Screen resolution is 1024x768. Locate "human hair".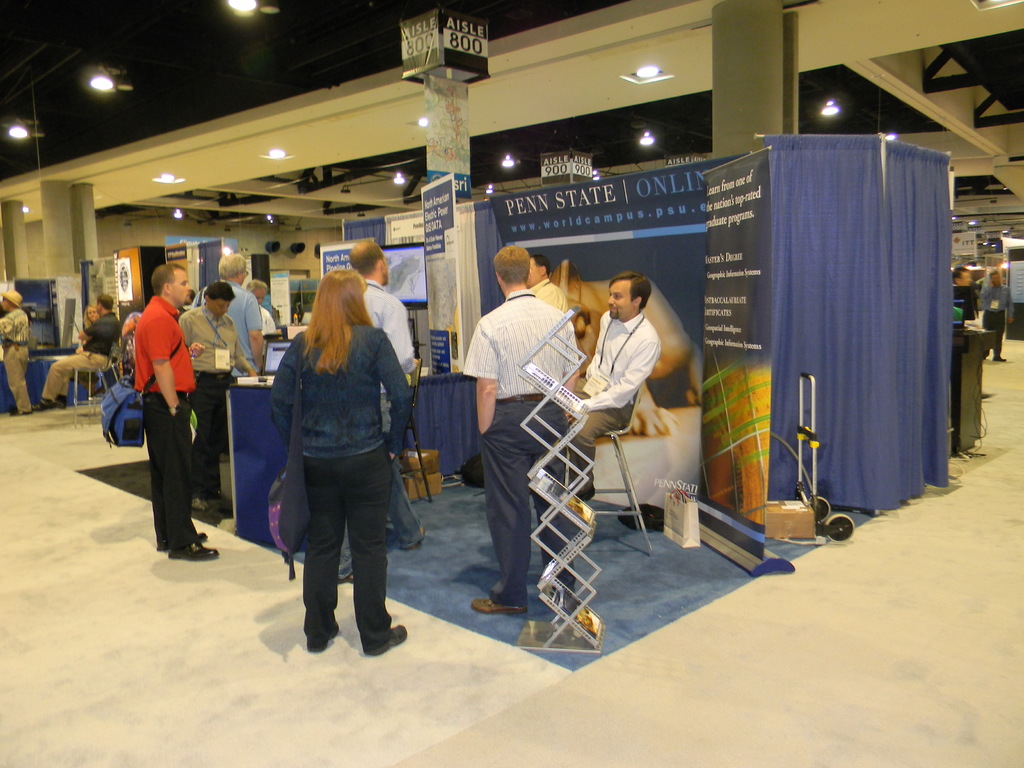
bbox(247, 277, 268, 293).
